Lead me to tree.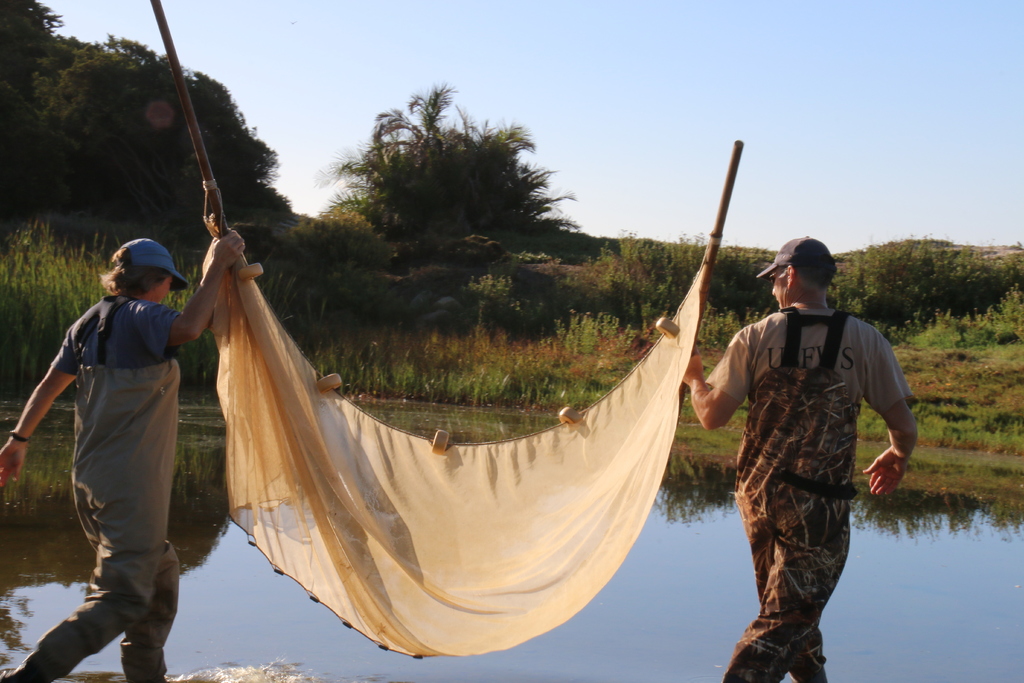
Lead to [31,35,286,215].
